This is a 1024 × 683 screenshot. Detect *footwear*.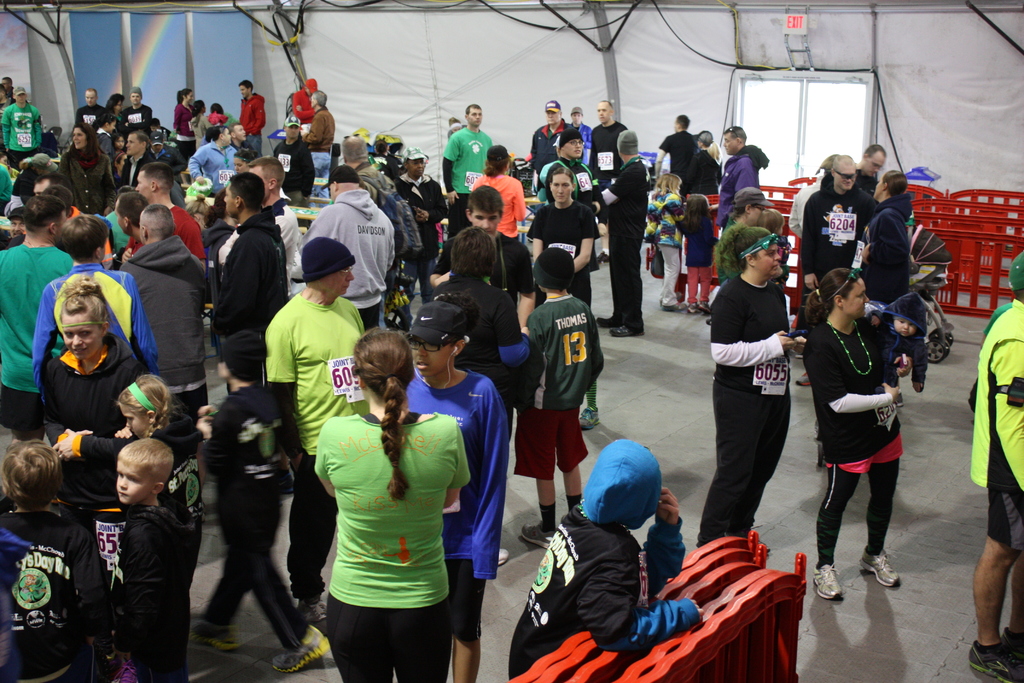
<bbox>797, 372, 811, 385</bbox>.
